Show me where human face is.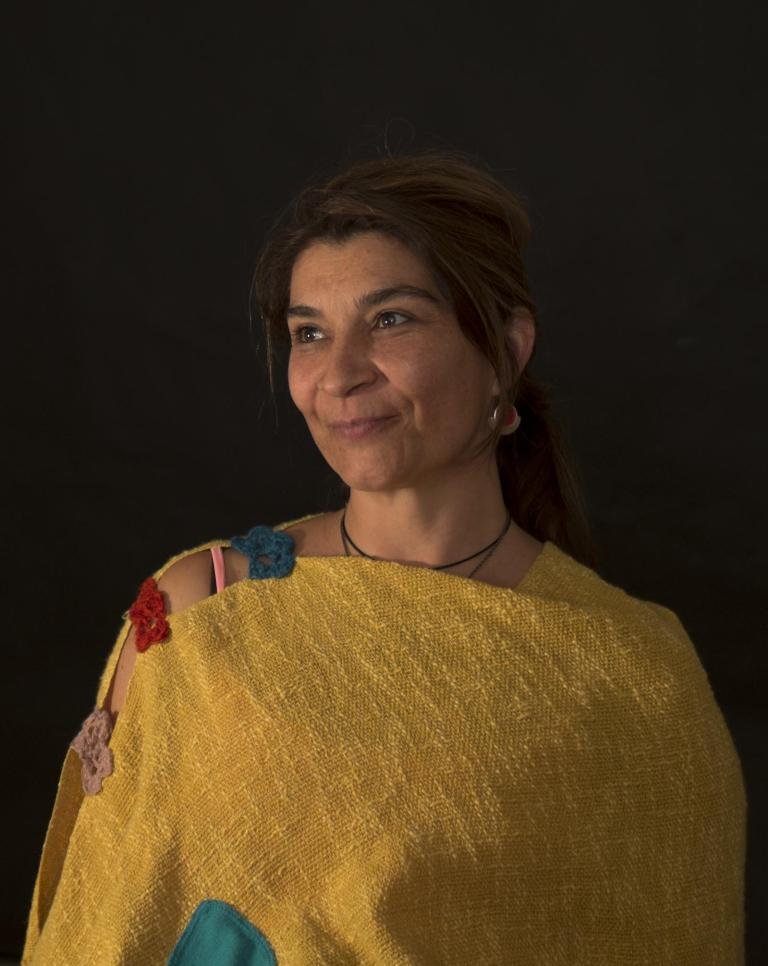
human face is at 283 237 491 496.
